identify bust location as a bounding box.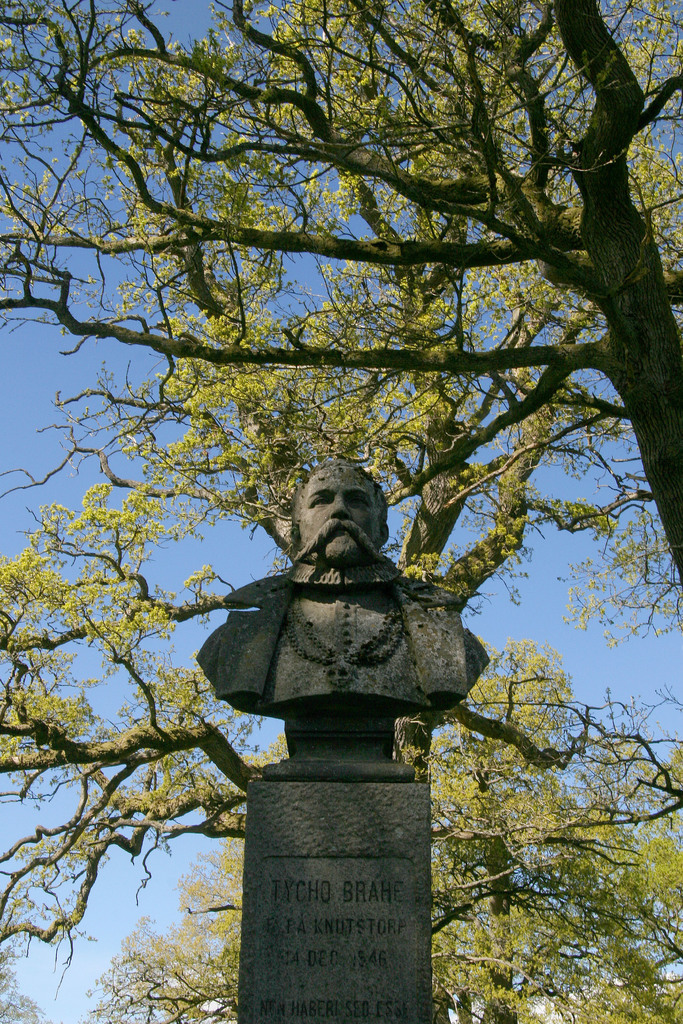
{"left": 193, "top": 463, "right": 496, "bottom": 722}.
